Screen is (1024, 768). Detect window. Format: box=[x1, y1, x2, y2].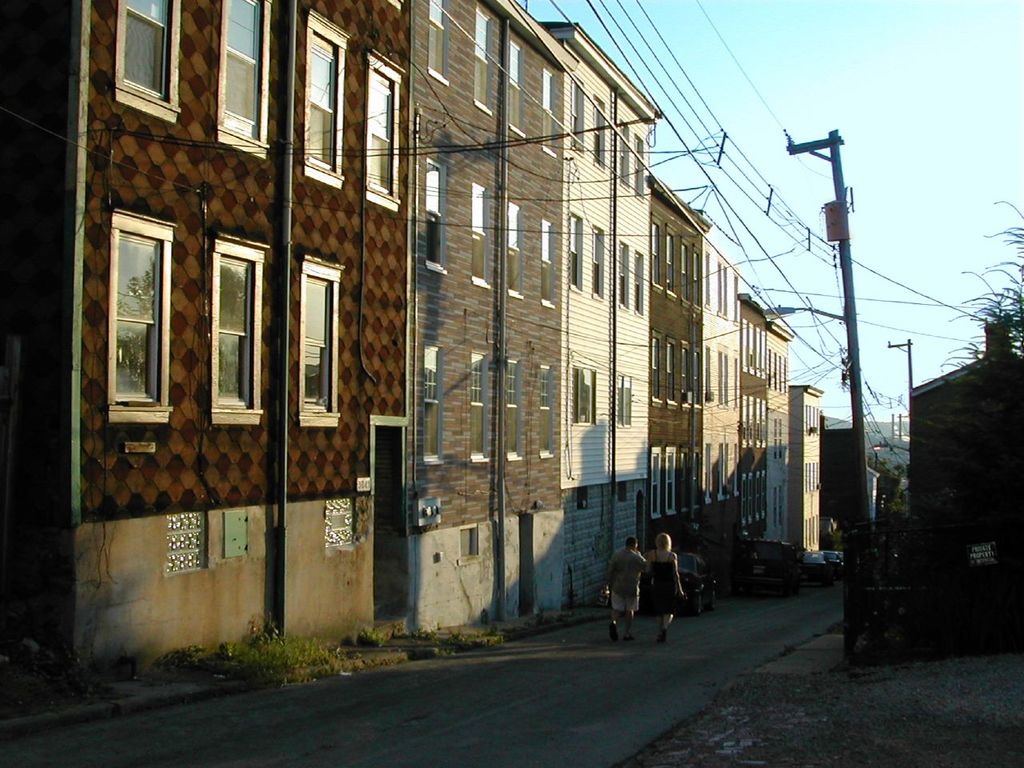
box=[650, 457, 666, 519].
